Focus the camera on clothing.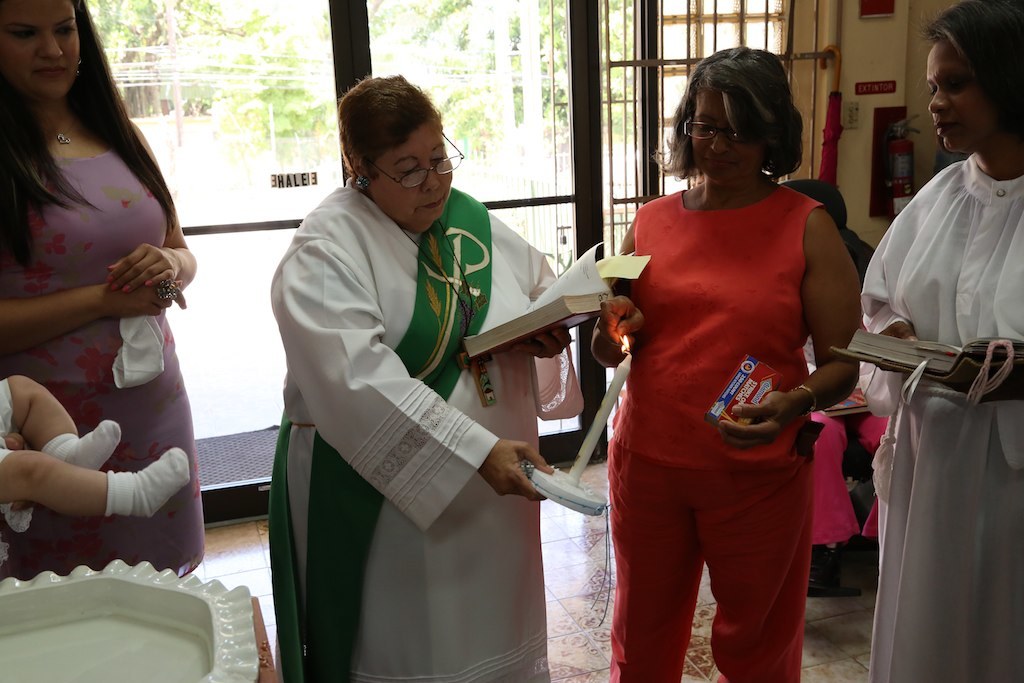
Focus region: crop(606, 147, 869, 635).
